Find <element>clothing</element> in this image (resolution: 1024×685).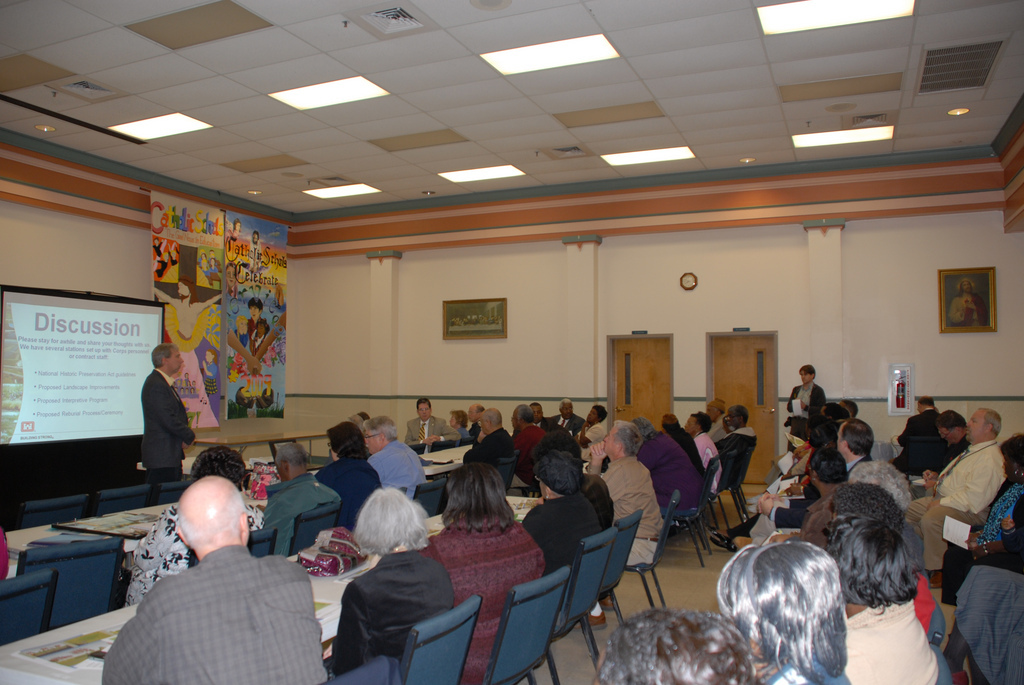
(787,387,831,407).
